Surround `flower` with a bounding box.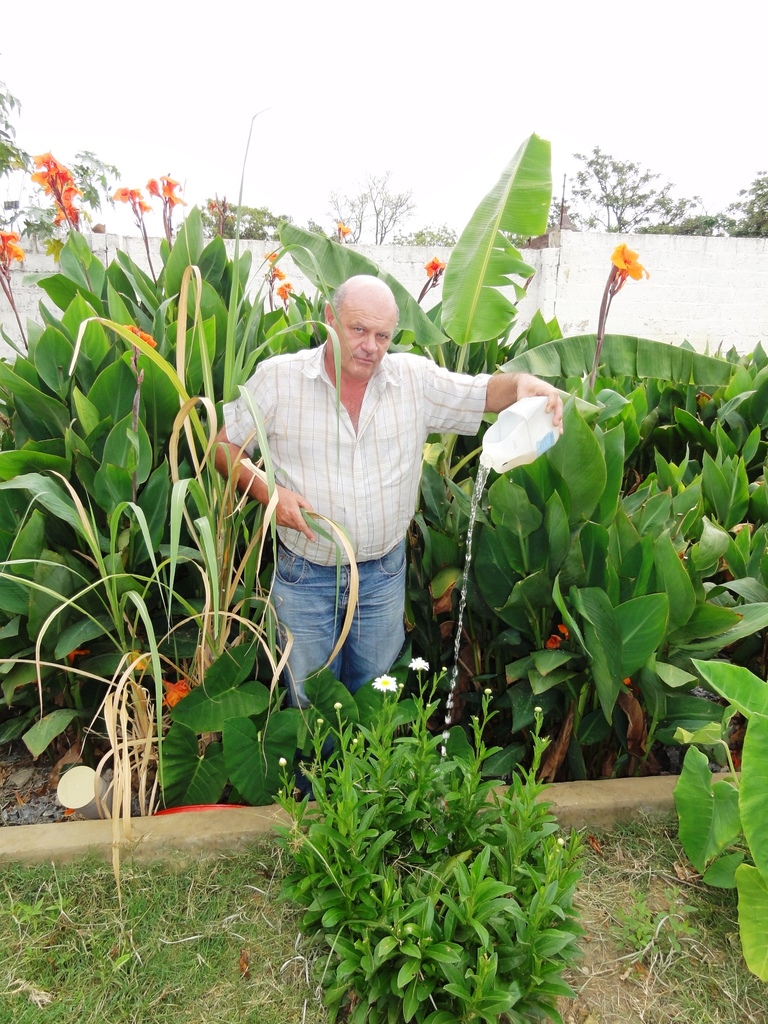
box=[121, 328, 156, 344].
